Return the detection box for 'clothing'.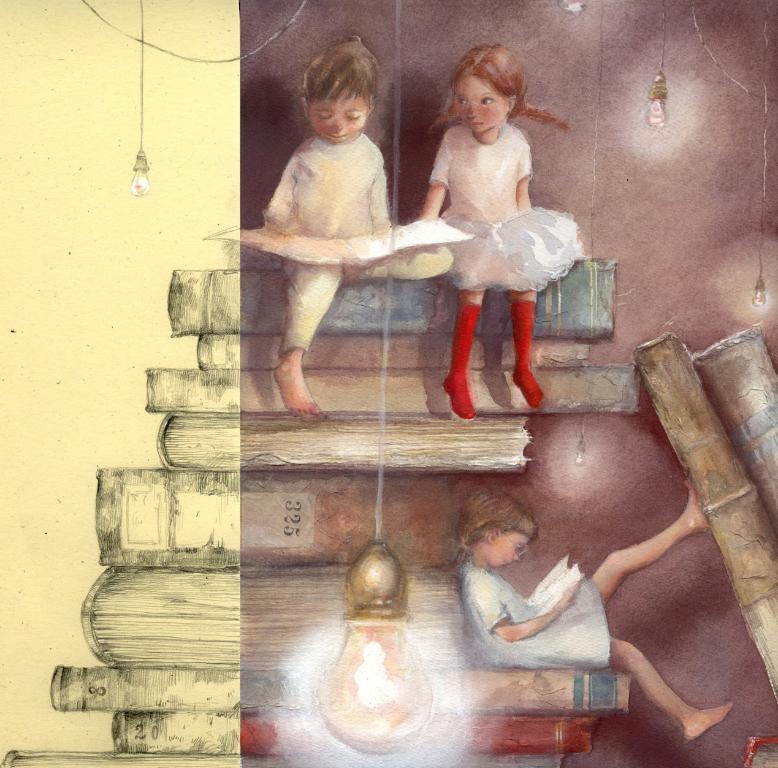
430,120,590,298.
